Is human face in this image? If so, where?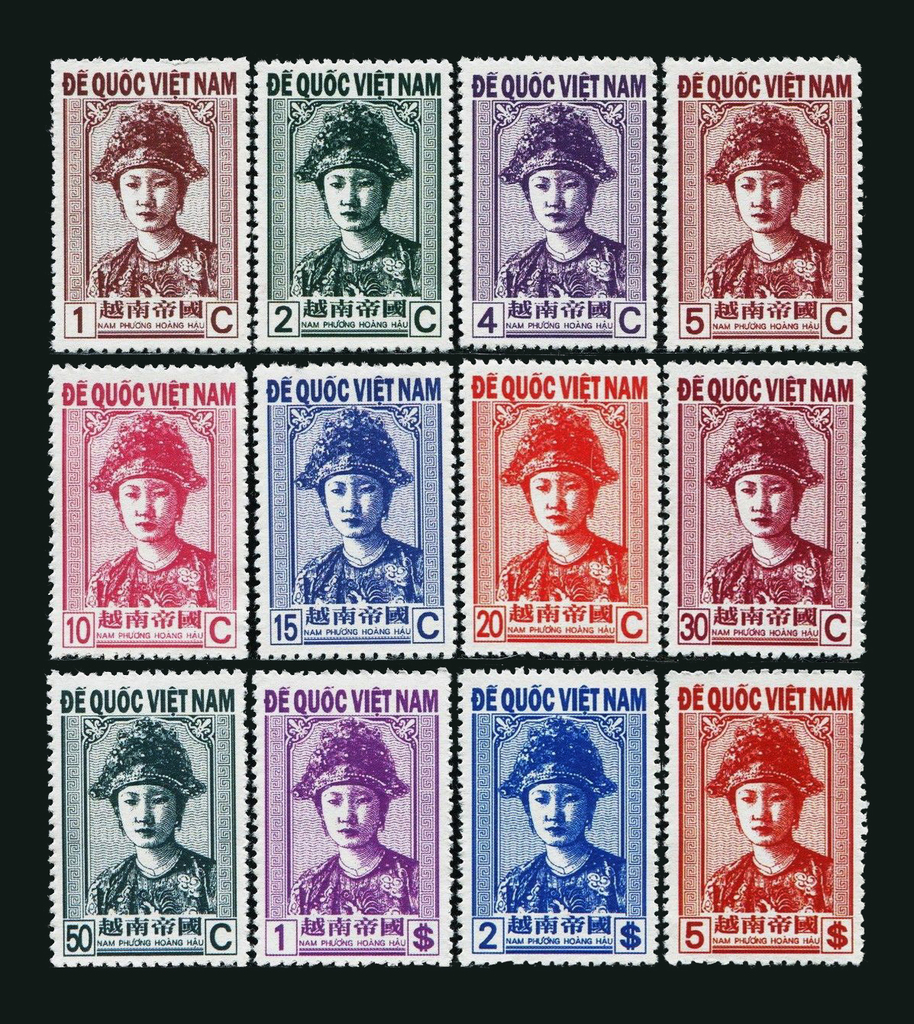
Yes, at Rect(321, 165, 389, 228).
